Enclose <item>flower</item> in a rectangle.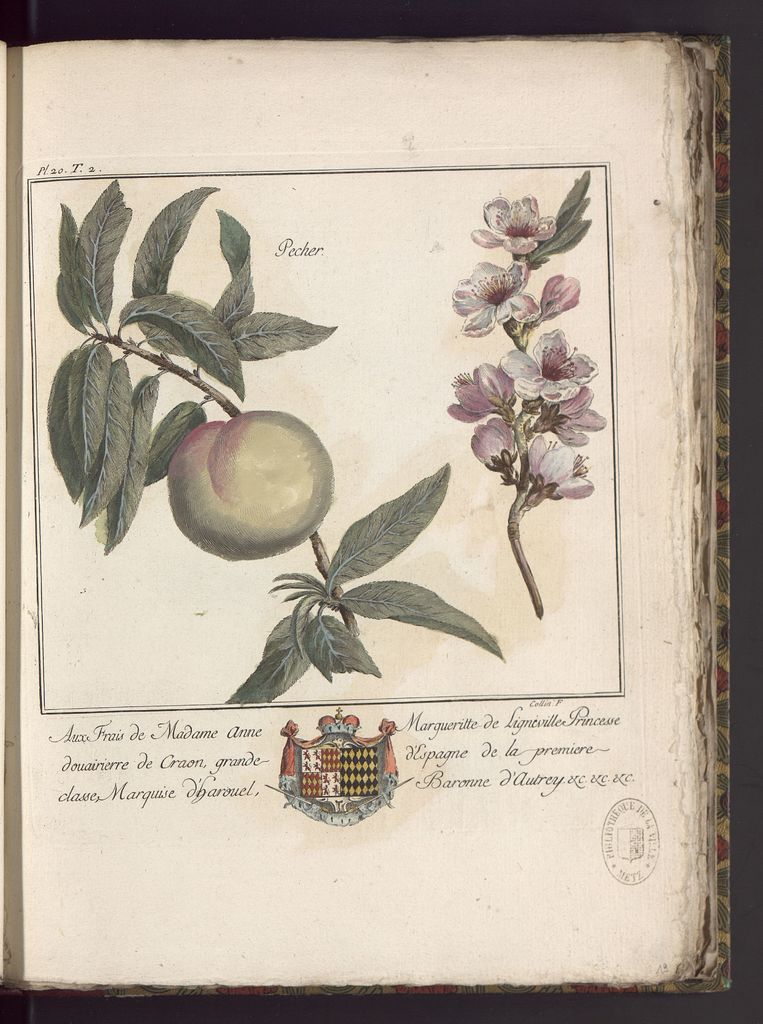
(x1=468, y1=192, x2=565, y2=262).
